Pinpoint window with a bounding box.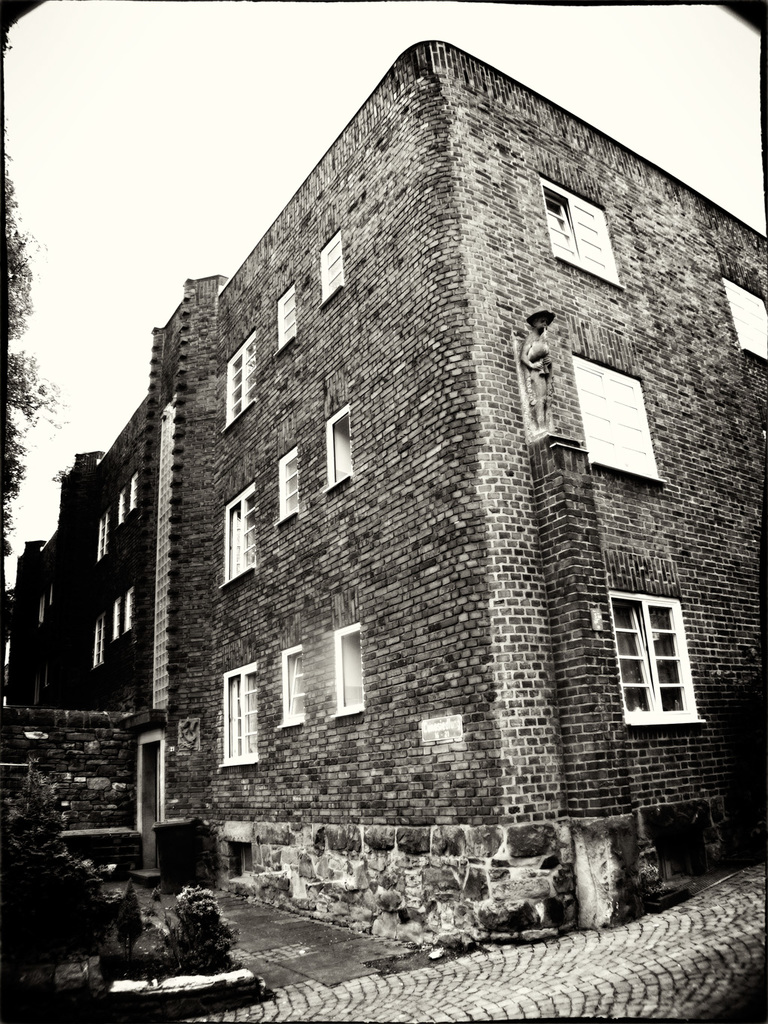
box=[728, 277, 767, 368].
